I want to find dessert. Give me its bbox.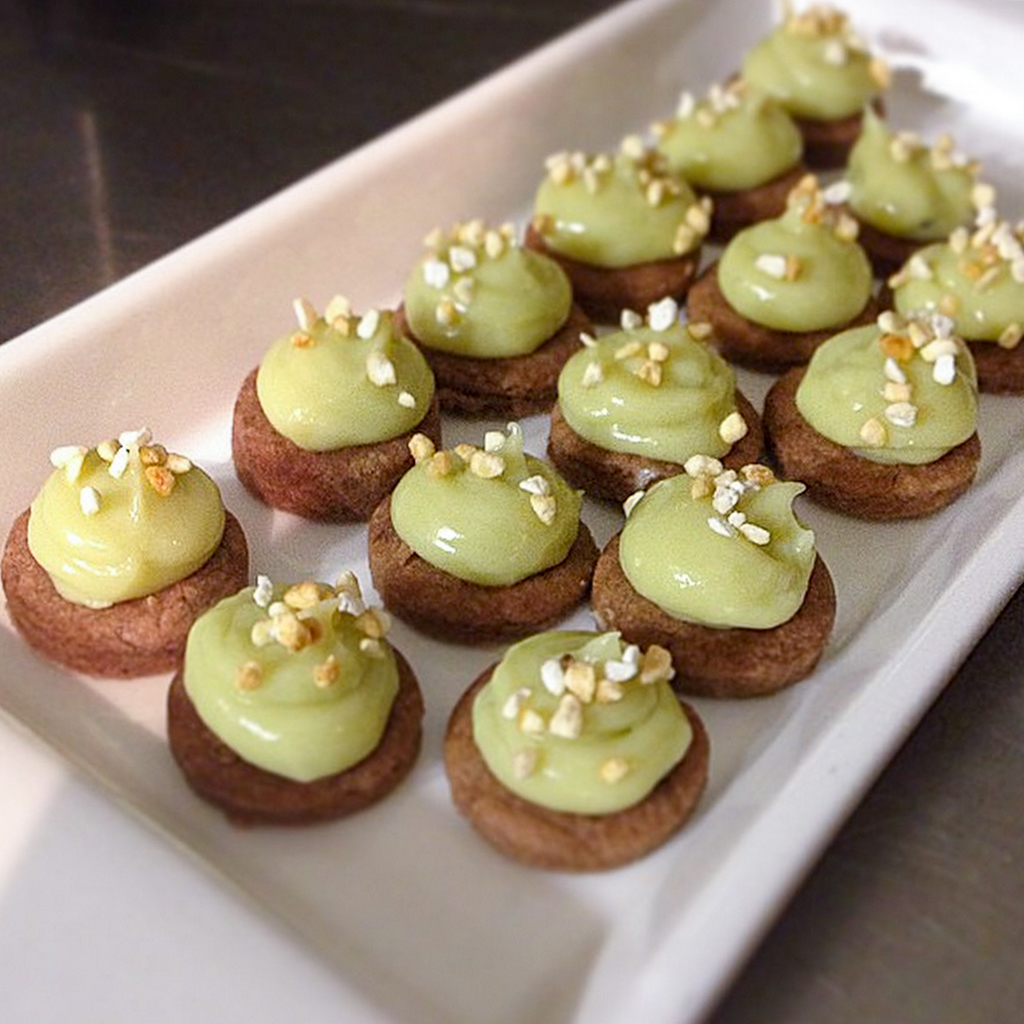
bbox(445, 638, 707, 868).
